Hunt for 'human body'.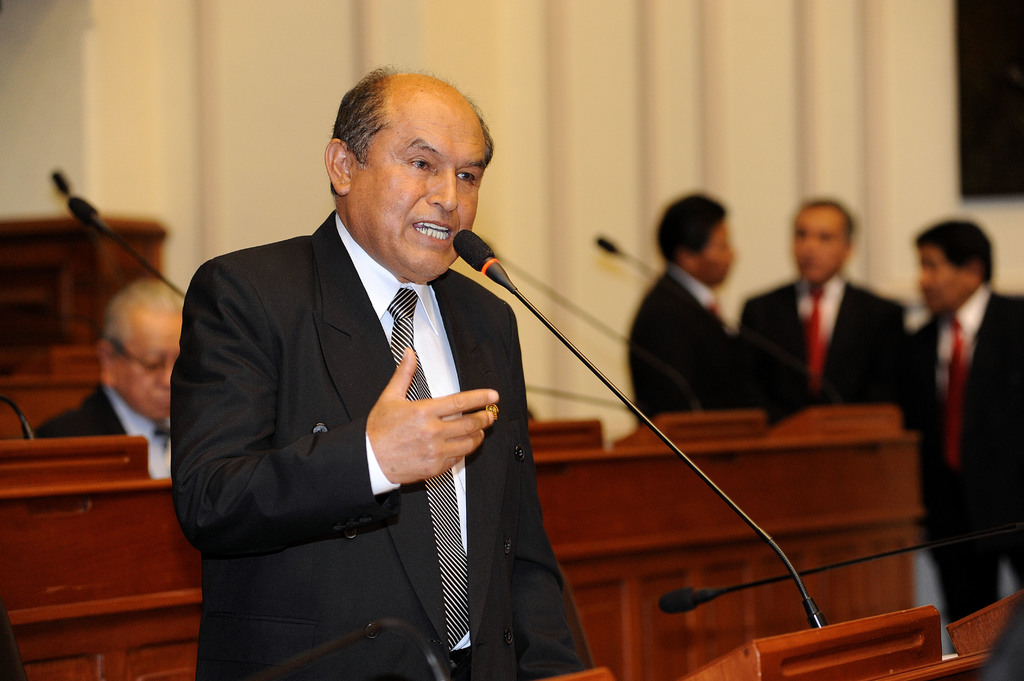
Hunted down at {"left": 902, "top": 200, "right": 1020, "bottom": 591}.
